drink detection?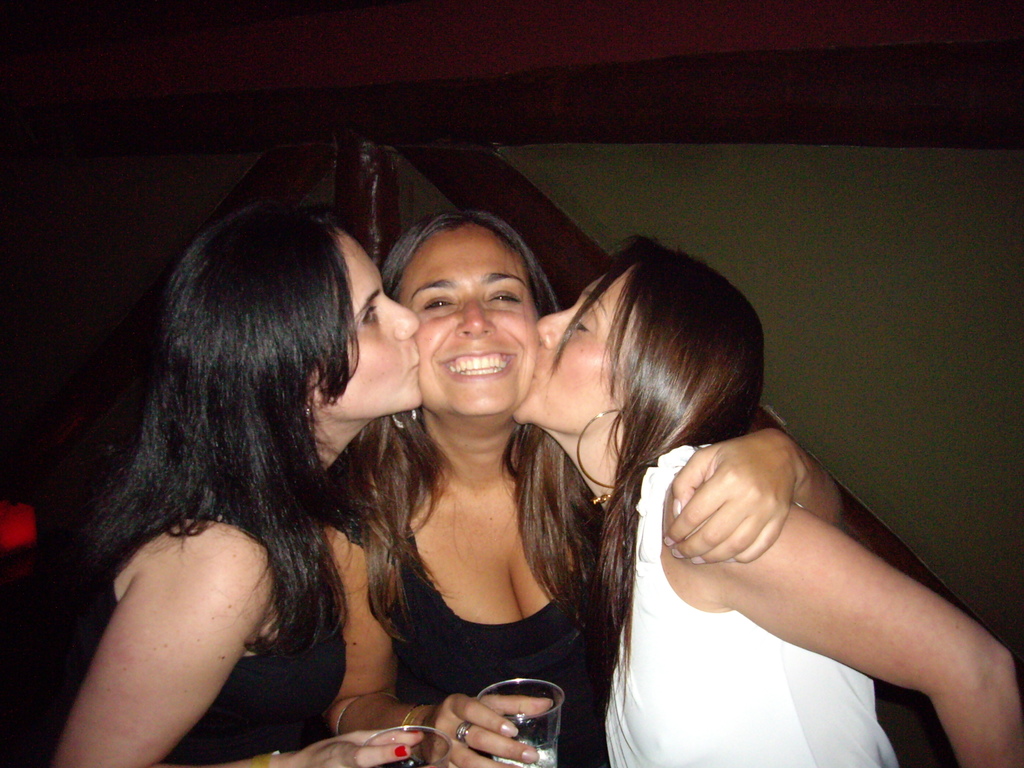
box(492, 749, 559, 767)
